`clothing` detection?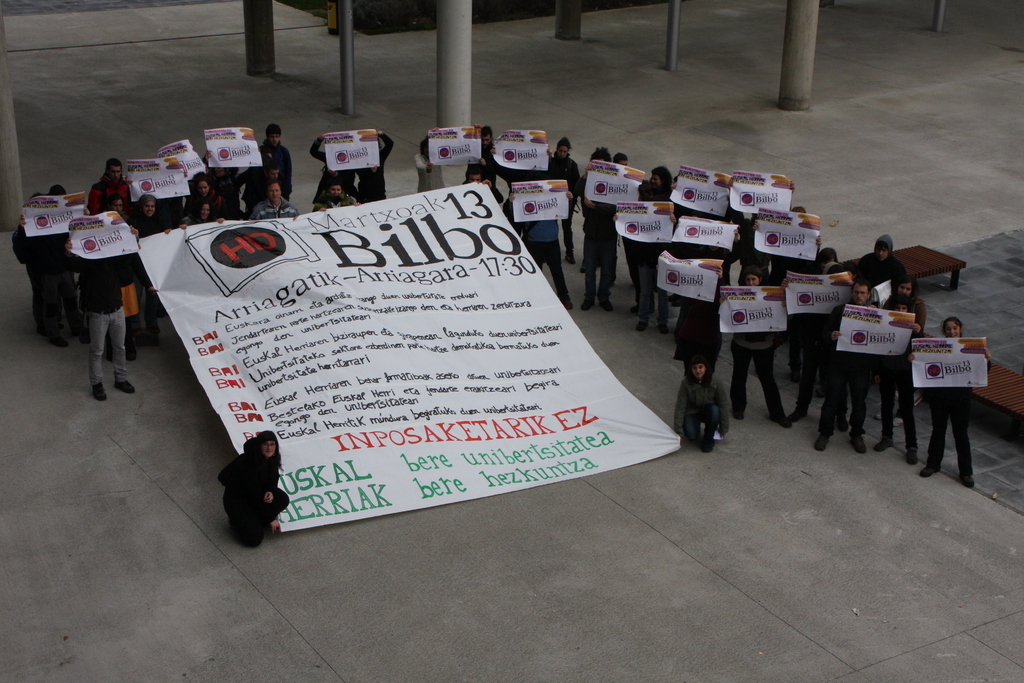
box(913, 394, 970, 481)
